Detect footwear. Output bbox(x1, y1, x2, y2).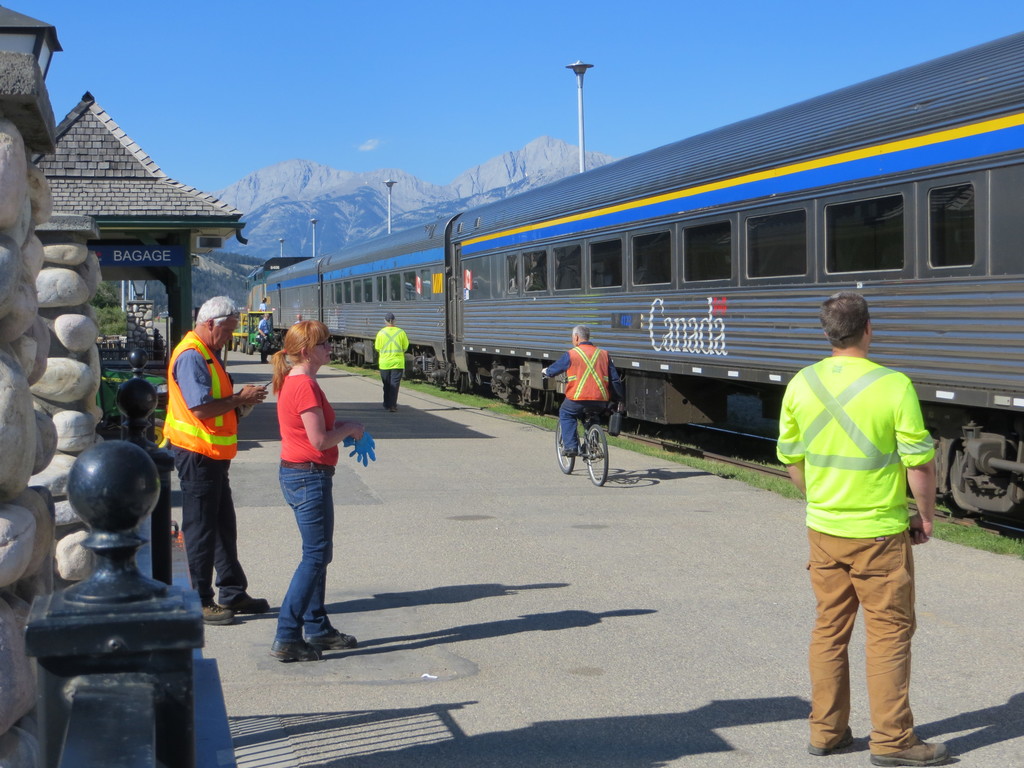
bbox(204, 598, 236, 627).
